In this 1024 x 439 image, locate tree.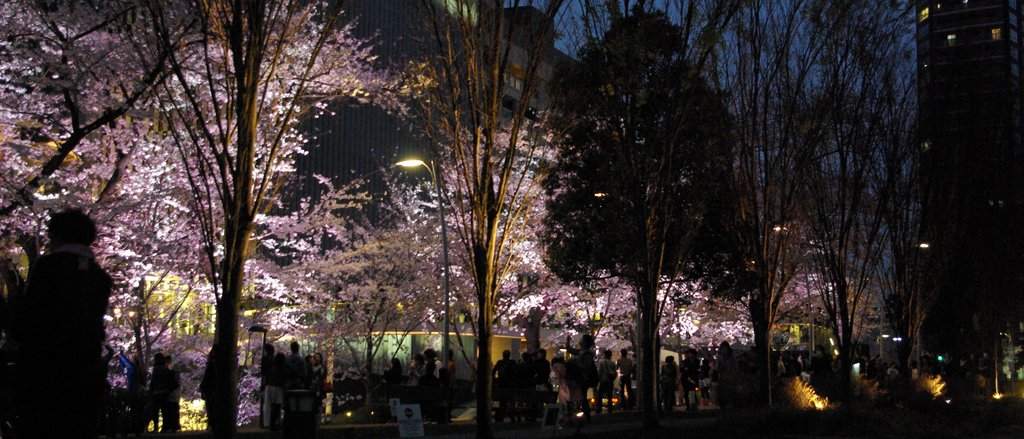
Bounding box: 533, 2, 772, 420.
